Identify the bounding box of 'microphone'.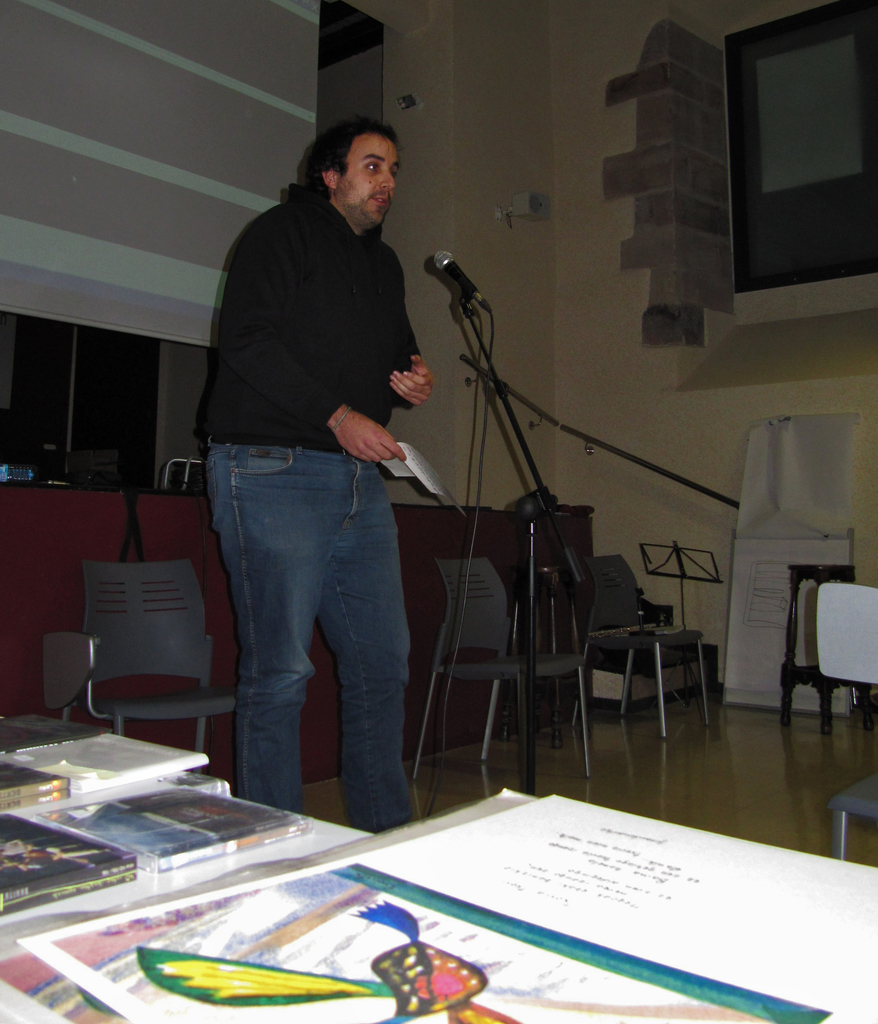
(433, 251, 487, 310).
